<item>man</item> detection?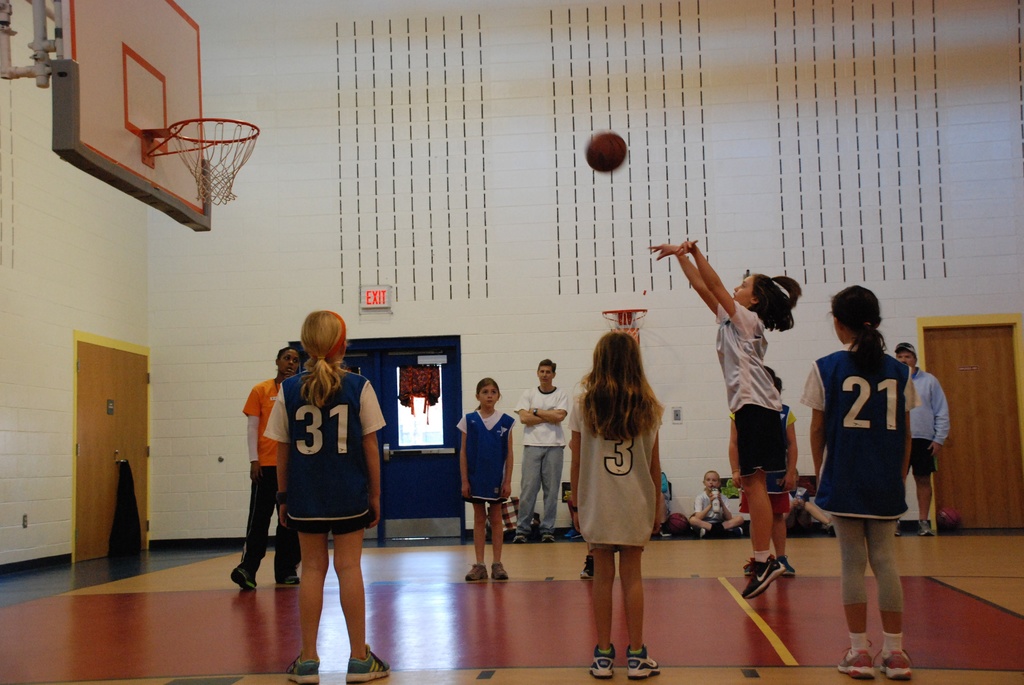
892,338,951,537
